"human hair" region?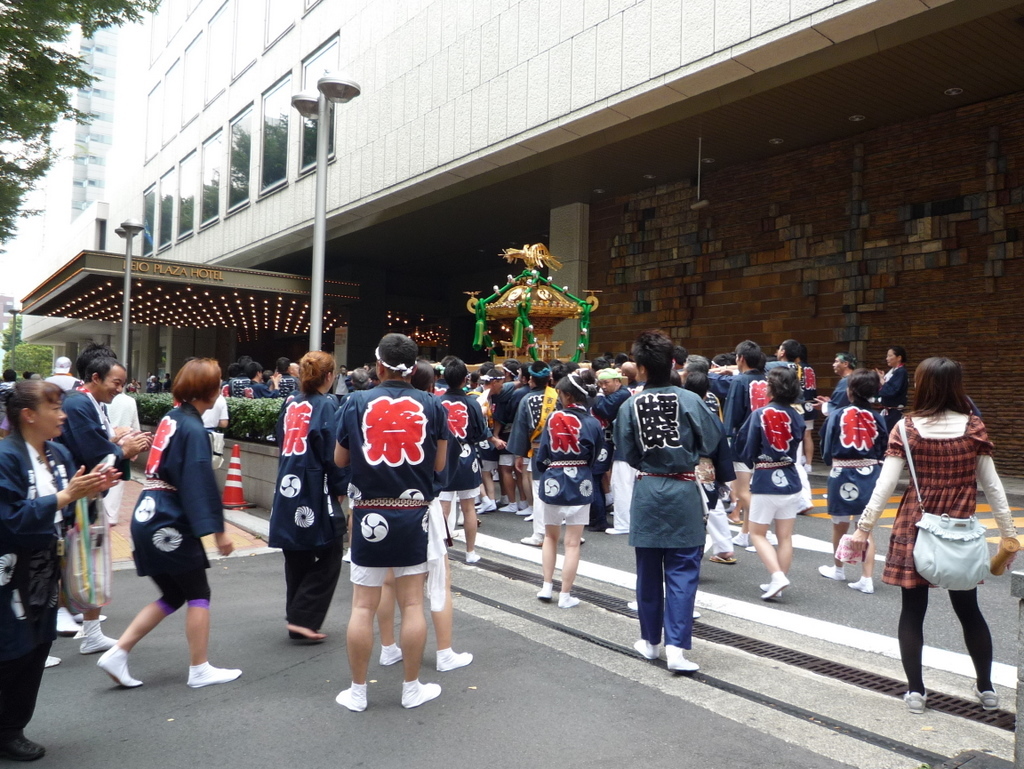
(left=0, top=377, right=71, bottom=433)
